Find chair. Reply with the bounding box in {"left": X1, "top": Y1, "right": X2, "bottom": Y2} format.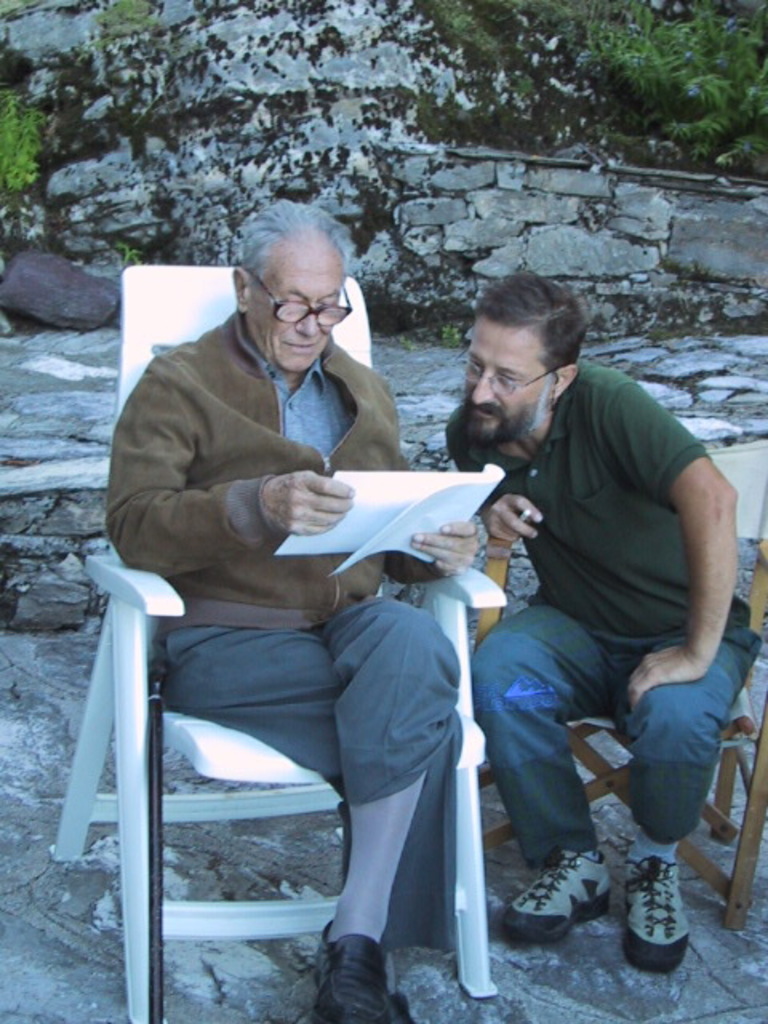
{"left": 469, "top": 438, "right": 766, "bottom": 934}.
